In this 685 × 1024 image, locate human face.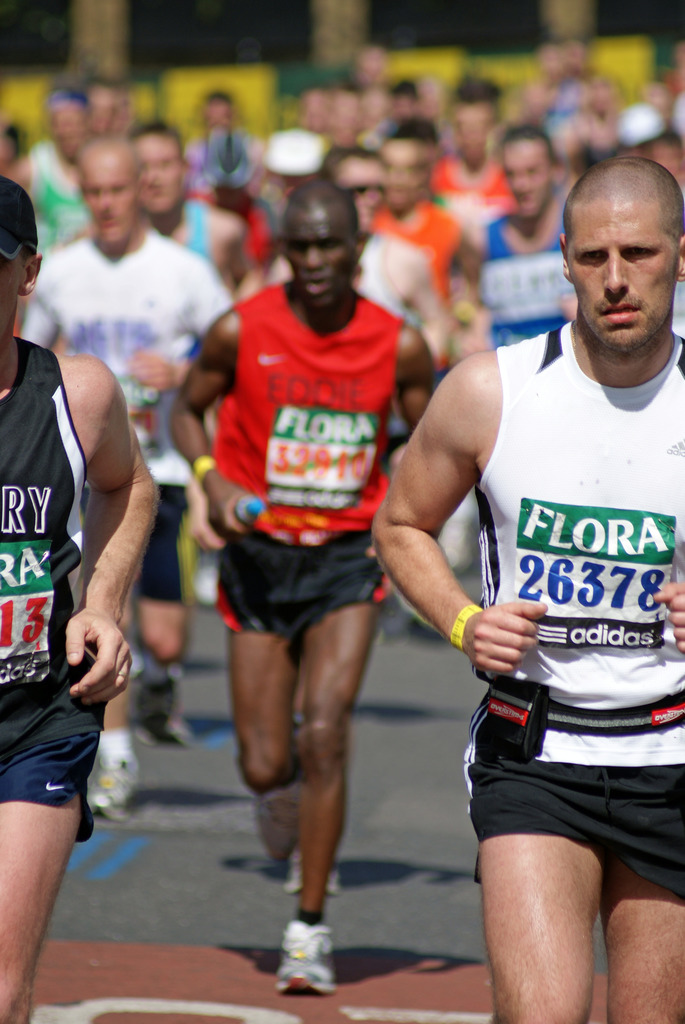
Bounding box: {"left": 524, "top": 89, "right": 549, "bottom": 113}.
